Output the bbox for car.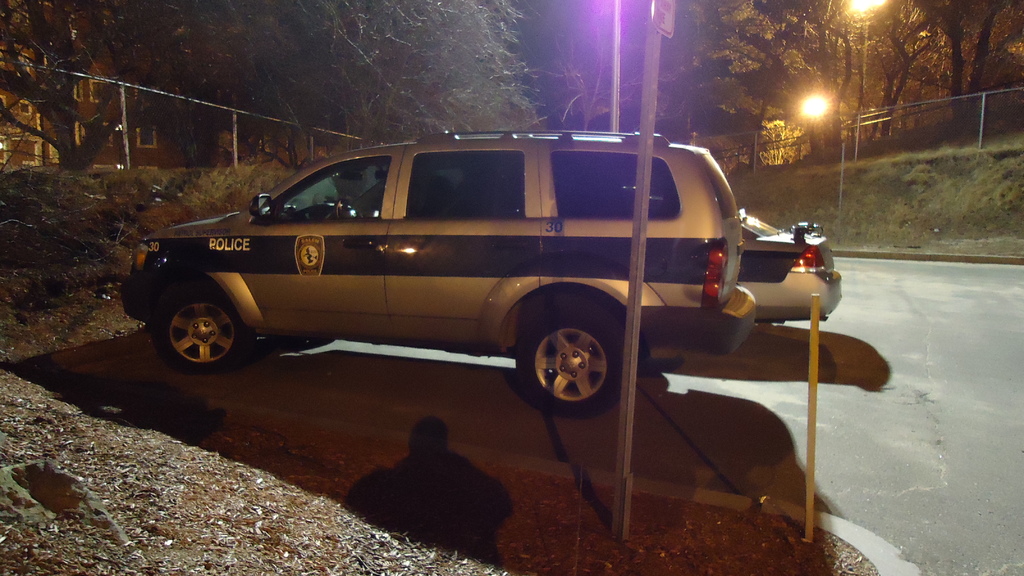
pyautogui.locateOnScreen(728, 198, 844, 356).
